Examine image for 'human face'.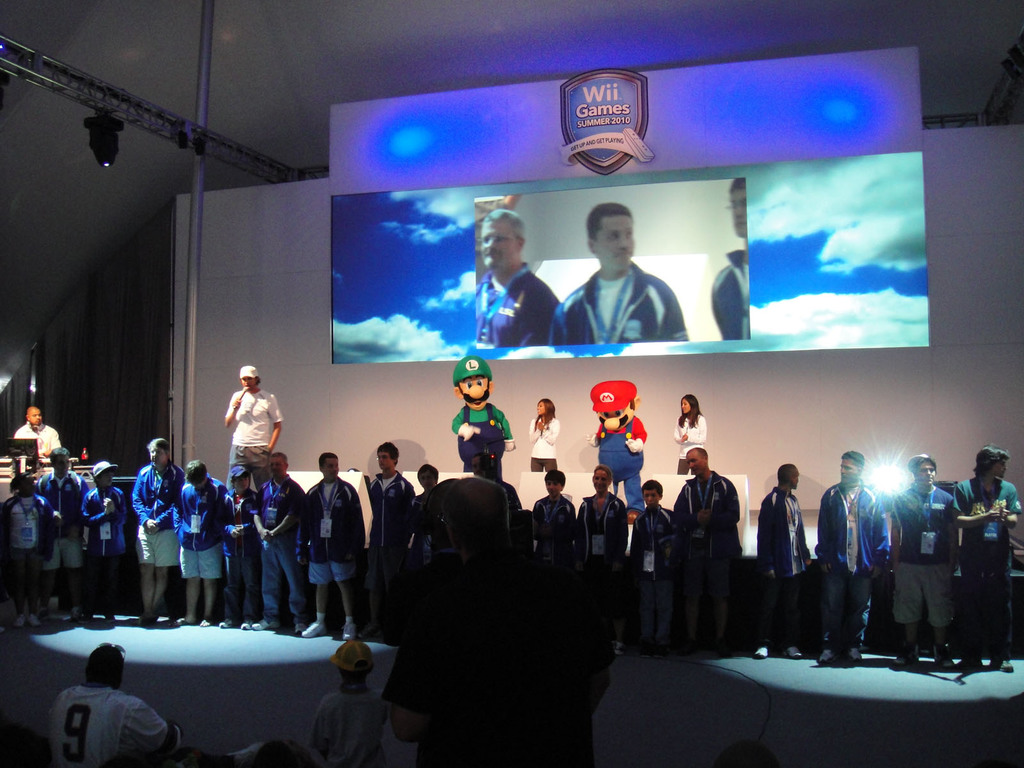
Examination result: [x1=643, y1=490, x2=660, y2=506].
